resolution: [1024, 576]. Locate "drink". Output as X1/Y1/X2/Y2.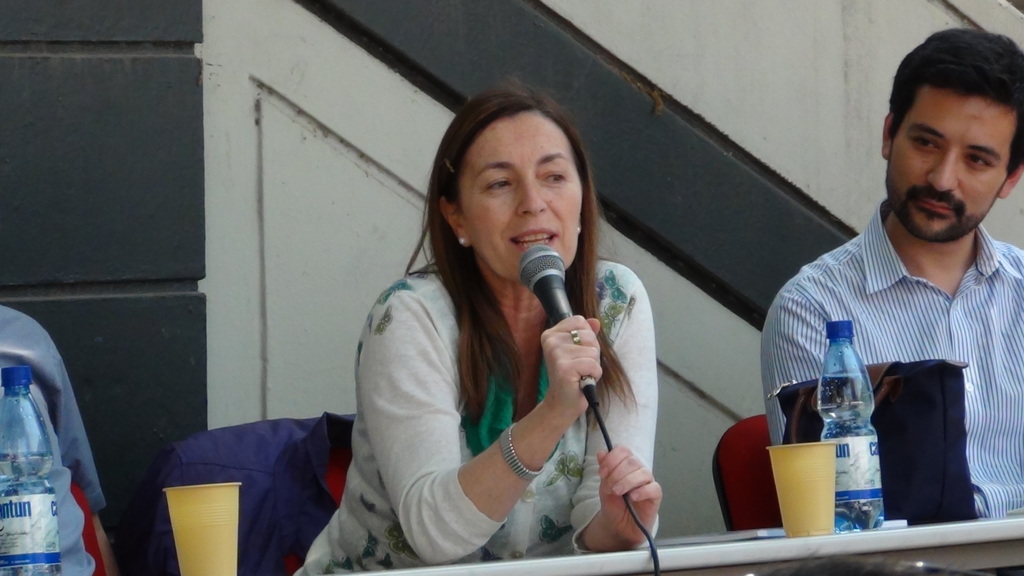
0/359/63/575.
